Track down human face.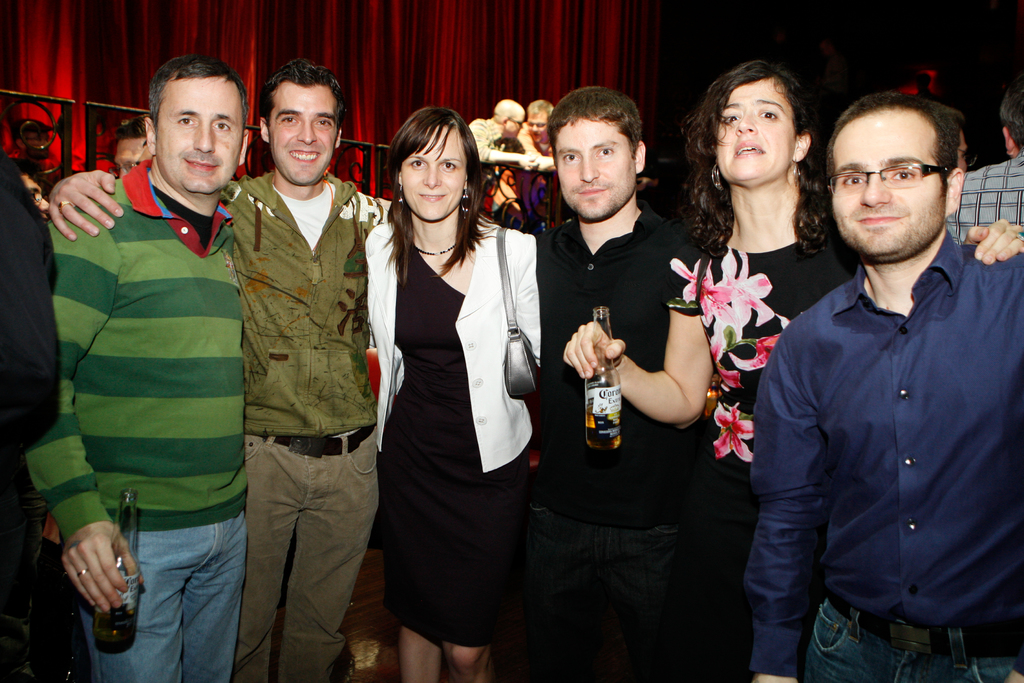
Tracked to <box>112,138,145,181</box>.
